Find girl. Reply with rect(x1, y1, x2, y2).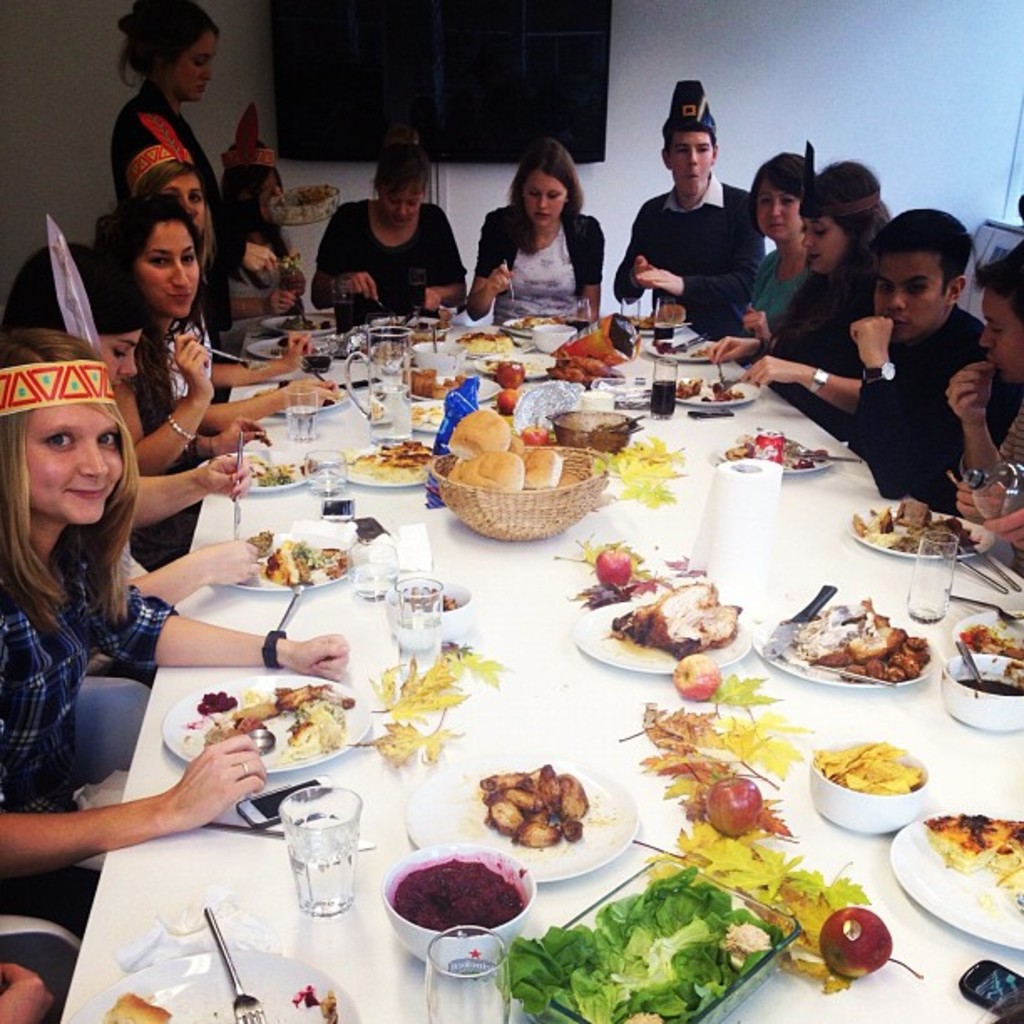
rect(102, 0, 241, 259).
